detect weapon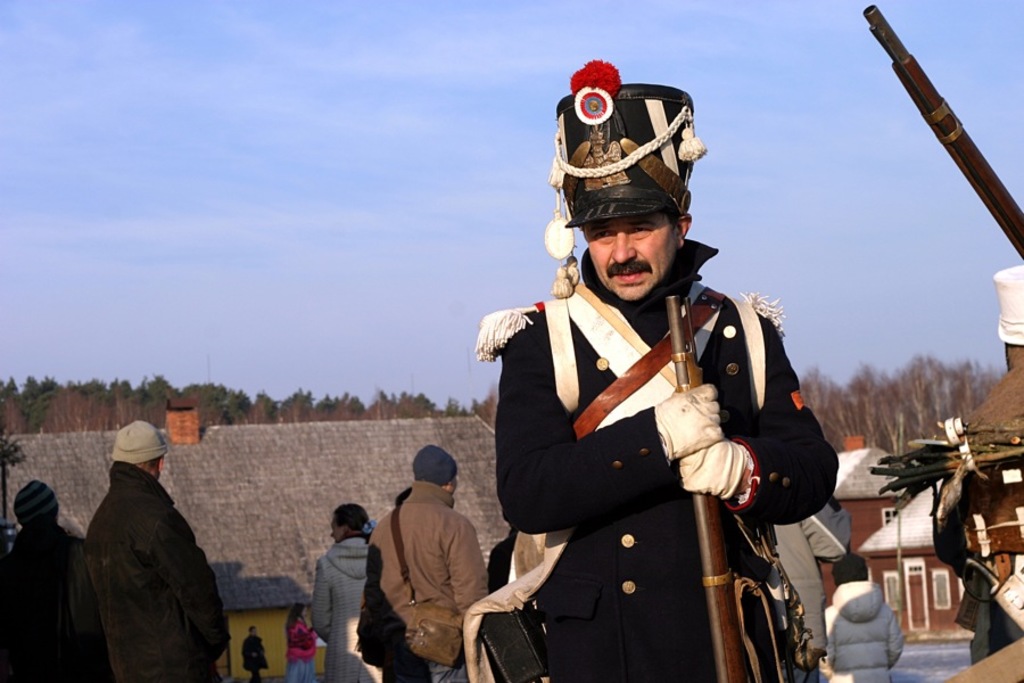
x1=960 y1=553 x2=1023 y2=634
